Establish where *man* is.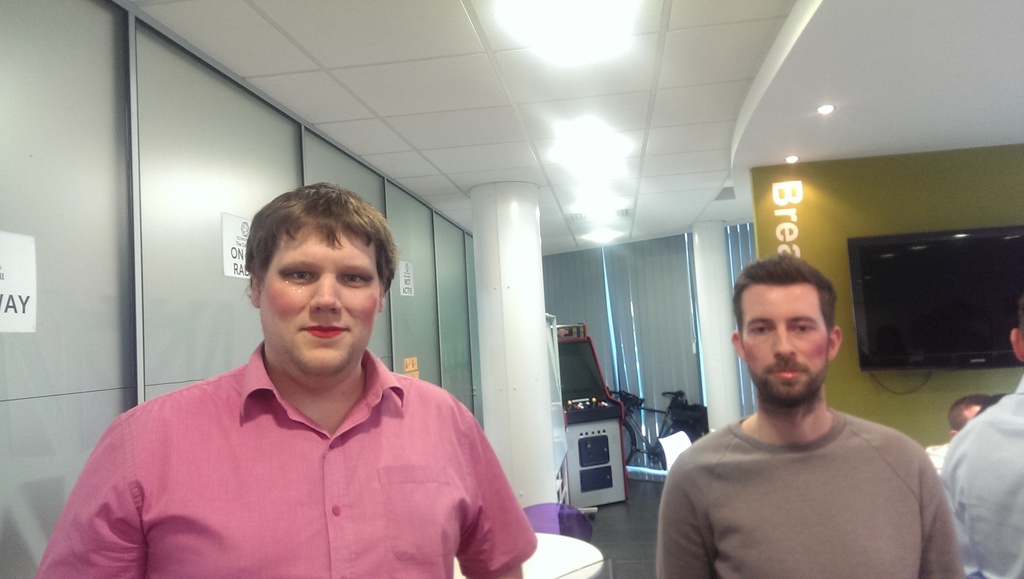
Established at (x1=658, y1=253, x2=979, y2=578).
